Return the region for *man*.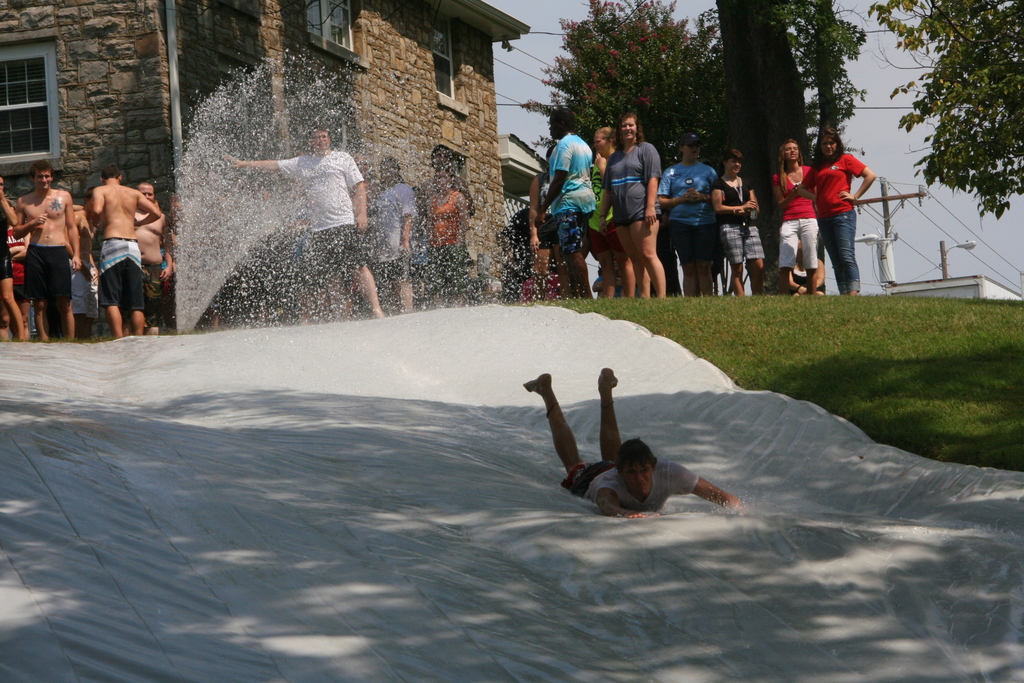
rect(520, 364, 746, 522).
